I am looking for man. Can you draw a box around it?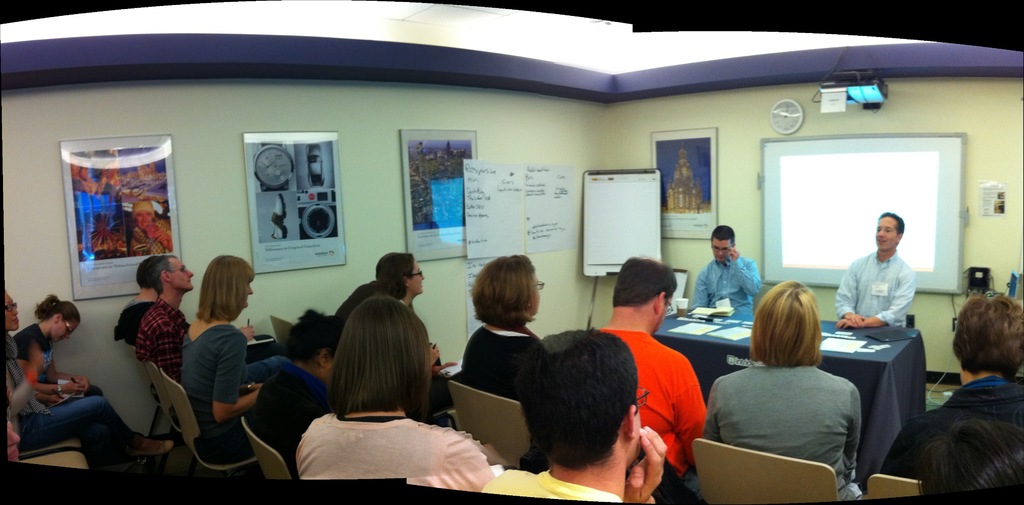
Sure, the bounding box is select_region(883, 294, 1023, 483).
